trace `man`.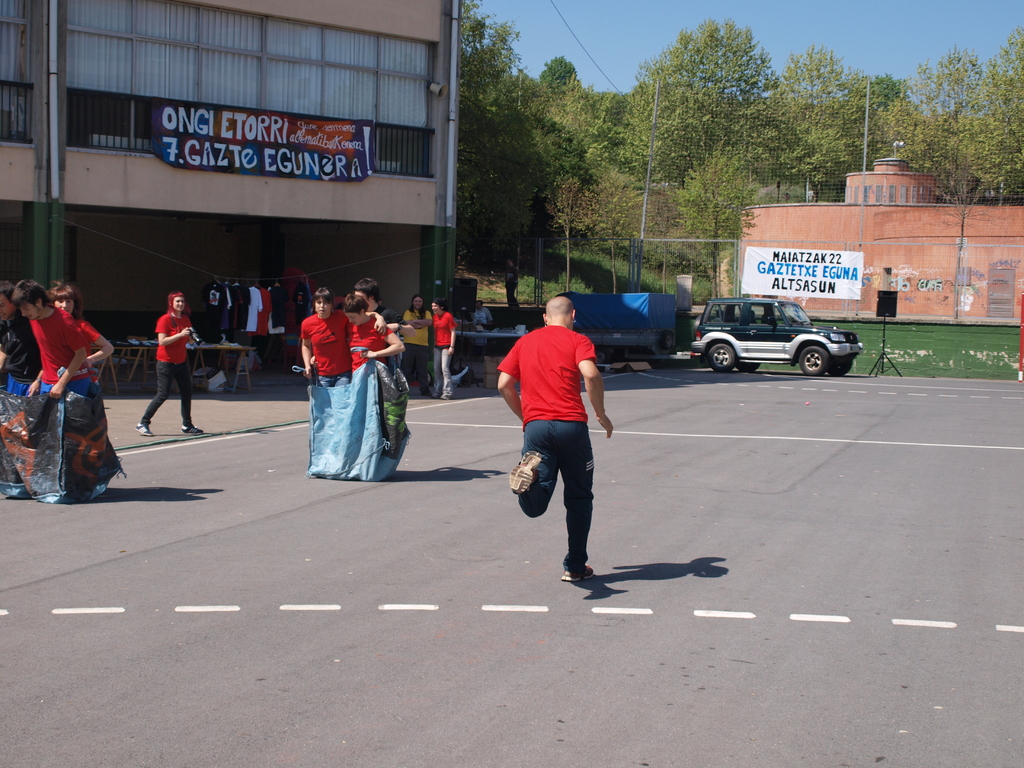
Traced to BBox(351, 278, 419, 340).
